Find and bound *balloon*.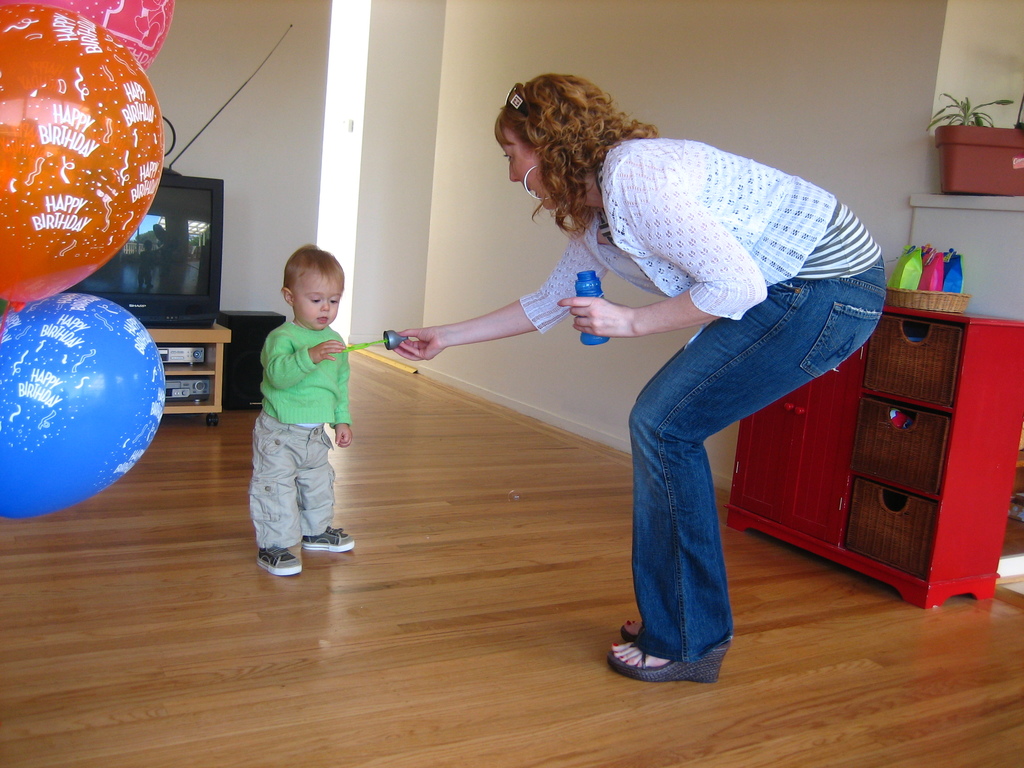
Bound: bbox=(0, 0, 162, 307).
